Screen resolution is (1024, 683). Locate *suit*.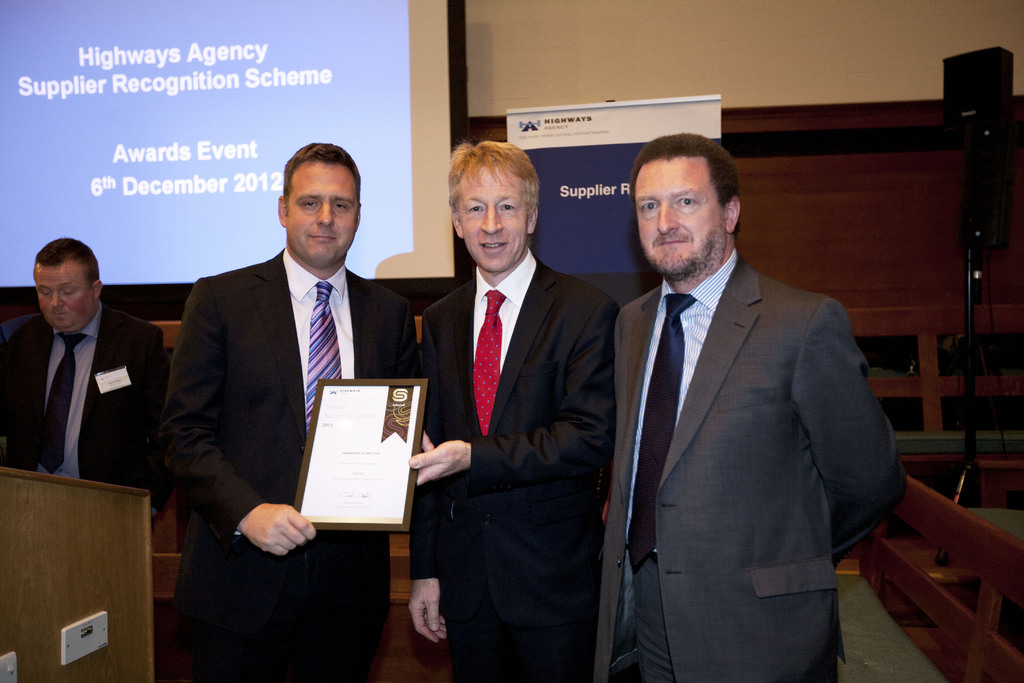
0 300 165 525.
